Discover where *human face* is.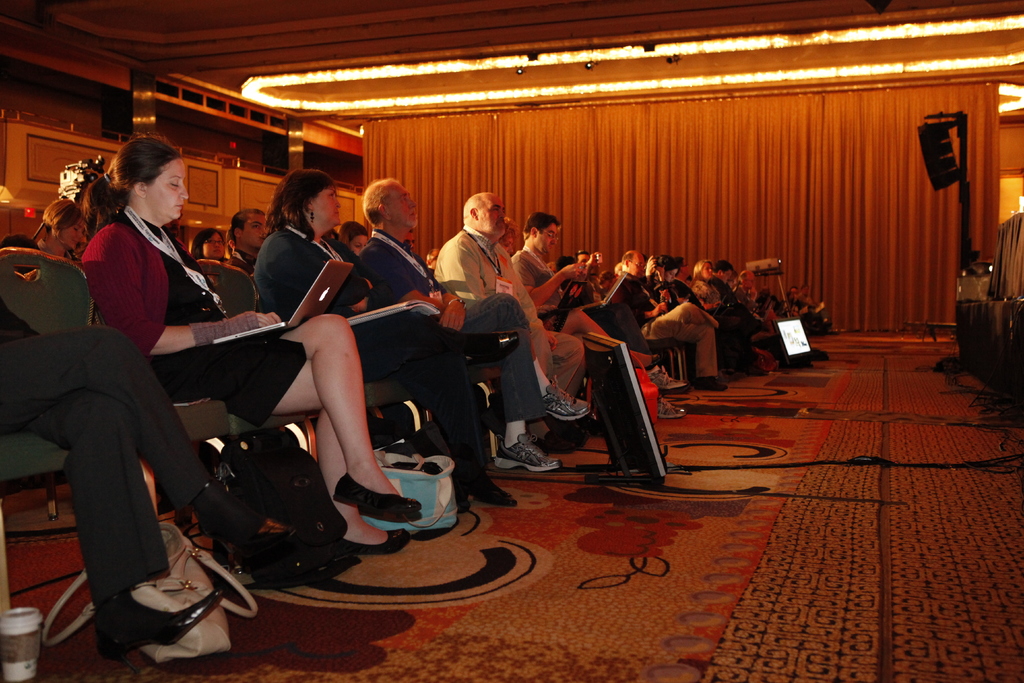
Discovered at l=630, t=256, r=645, b=276.
